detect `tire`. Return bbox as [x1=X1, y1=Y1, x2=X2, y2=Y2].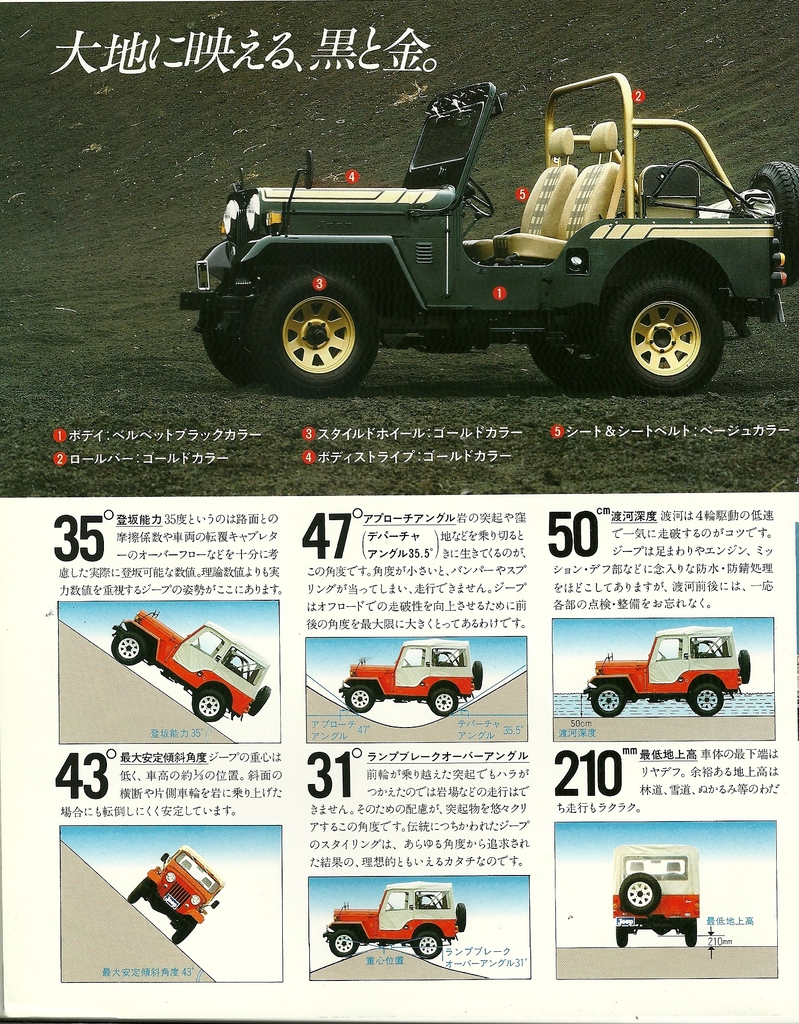
[x1=249, y1=253, x2=392, y2=378].
